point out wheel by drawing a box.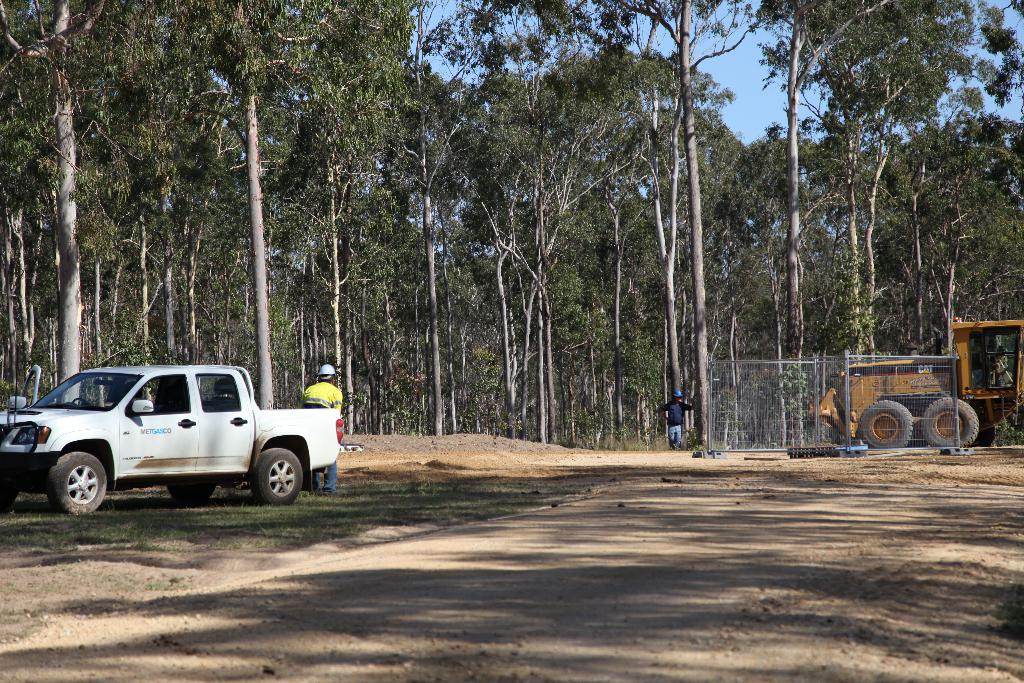
region(252, 448, 302, 506).
